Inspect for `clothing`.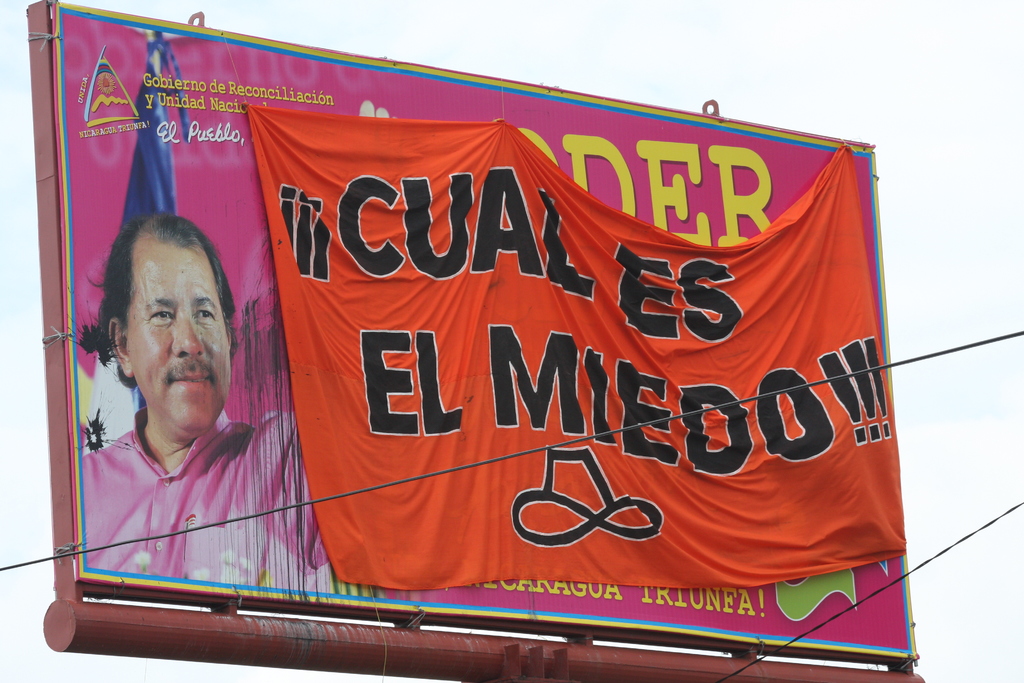
Inspection: [x1=75, y1=398, x2=337, y2=599].
